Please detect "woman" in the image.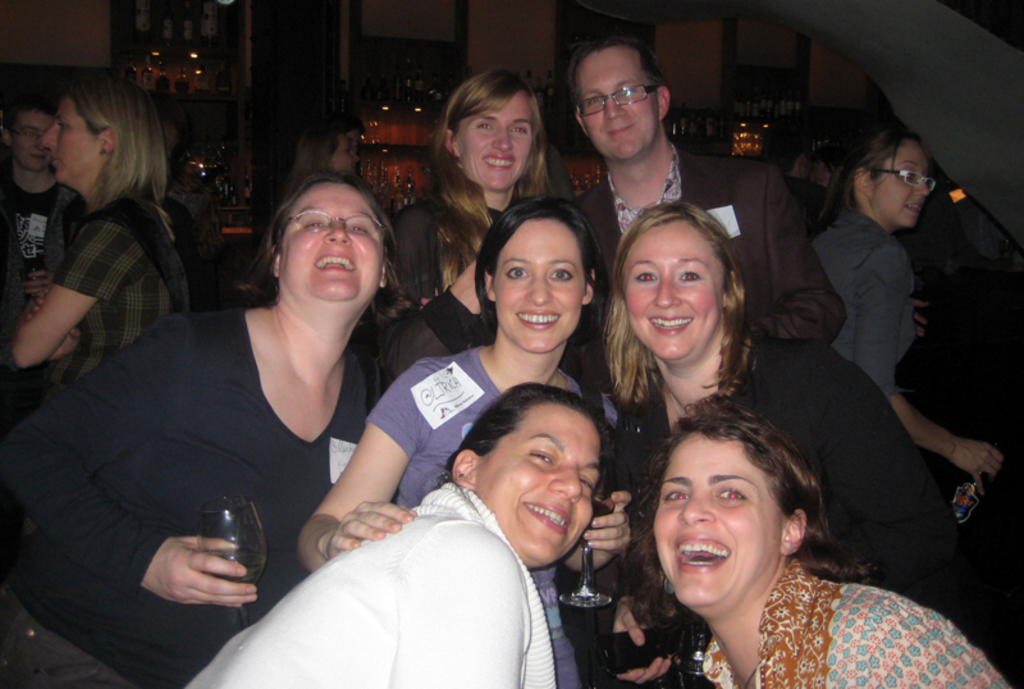
rect(0, 165, 408, 688).
